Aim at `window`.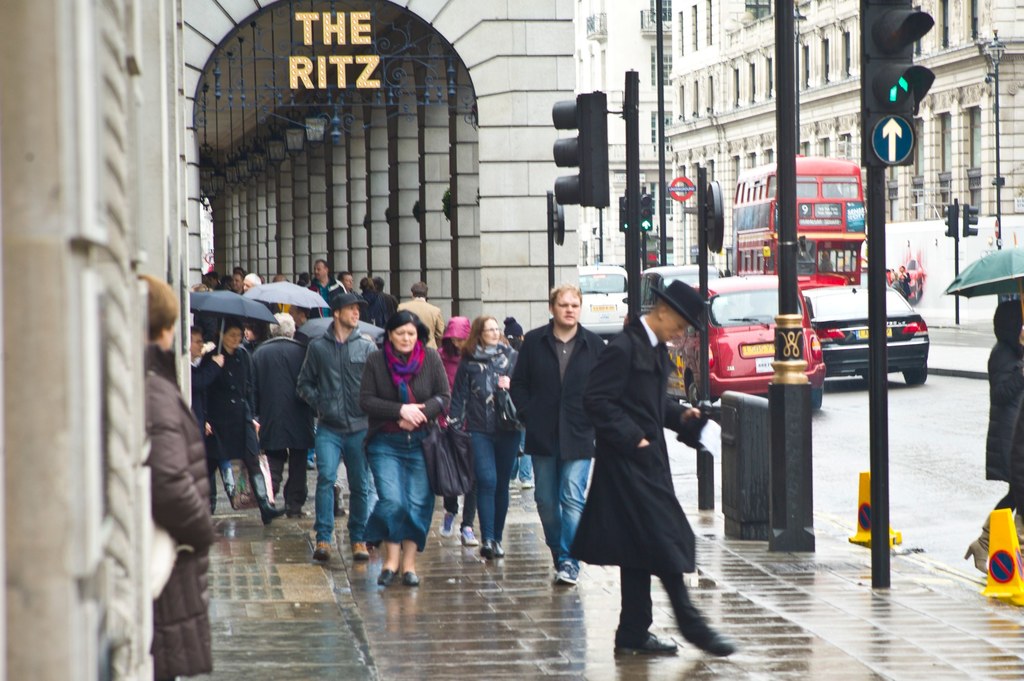
Aimed at left=820, top=37, right=831, bottom=84.
